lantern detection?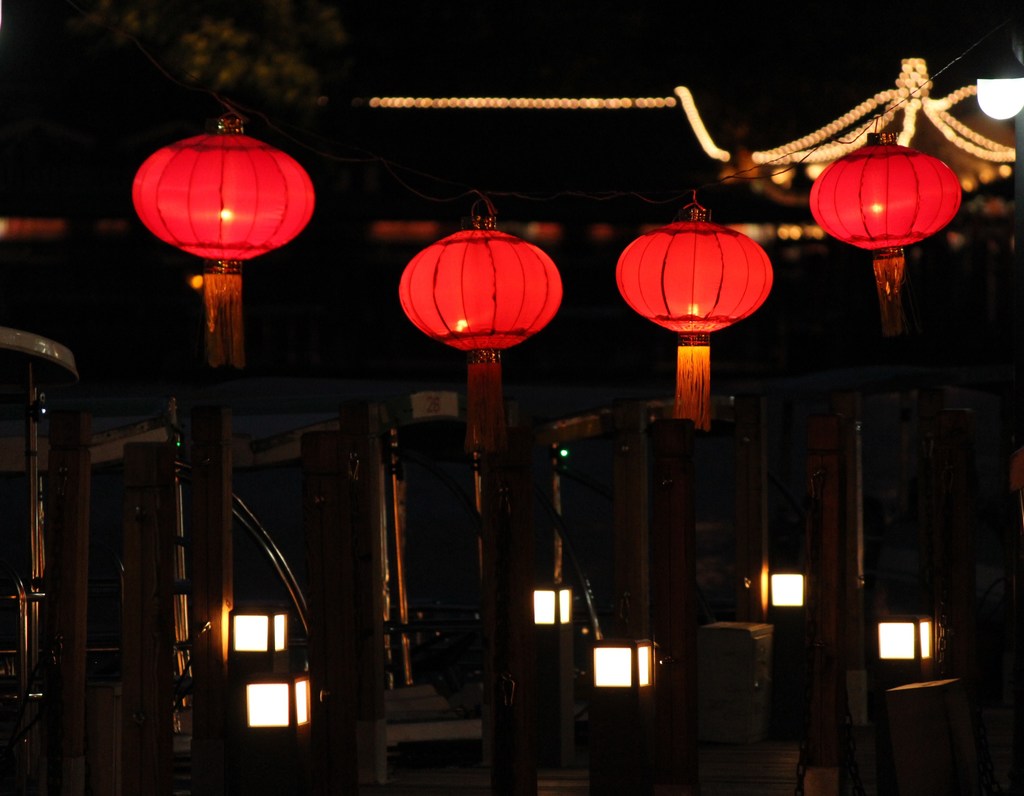
<region>135, 111, 316, 370</region>
